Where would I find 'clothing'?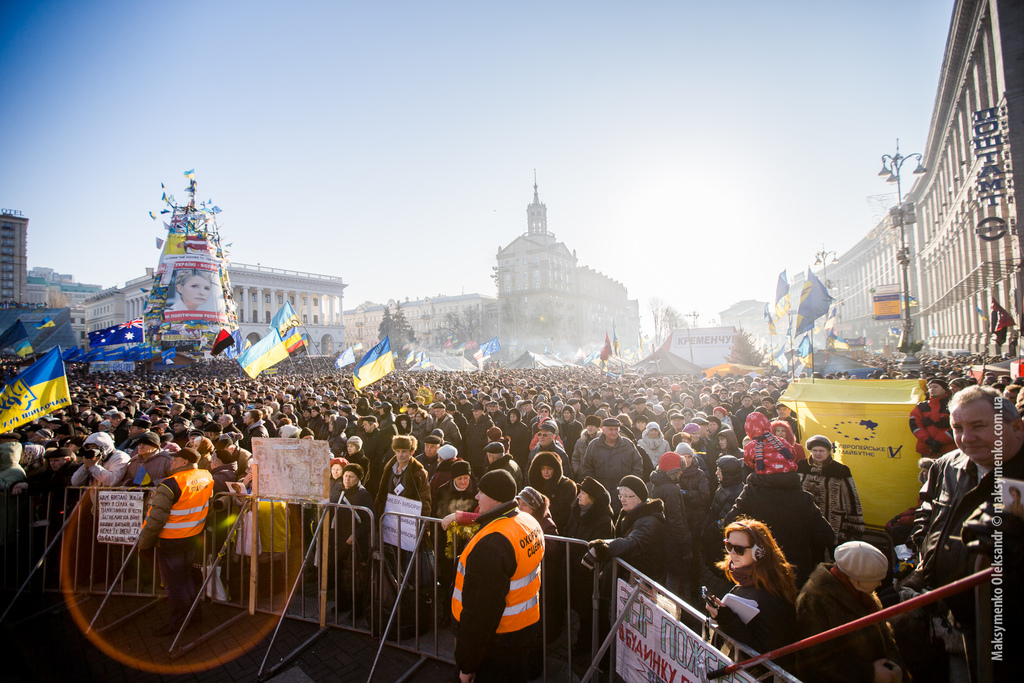
At (left=636, top=423, right=672, bottom=463).
